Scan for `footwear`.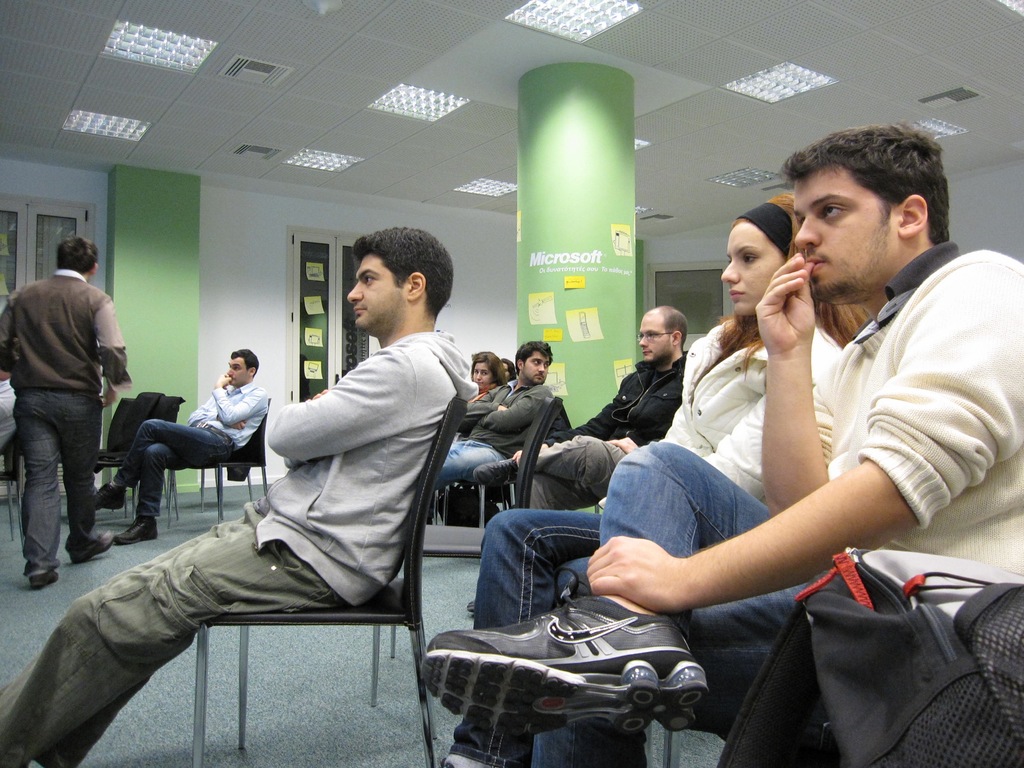
Scan result: {"left": 27, "top": 560, "right": 56, "bottom": 590}.
